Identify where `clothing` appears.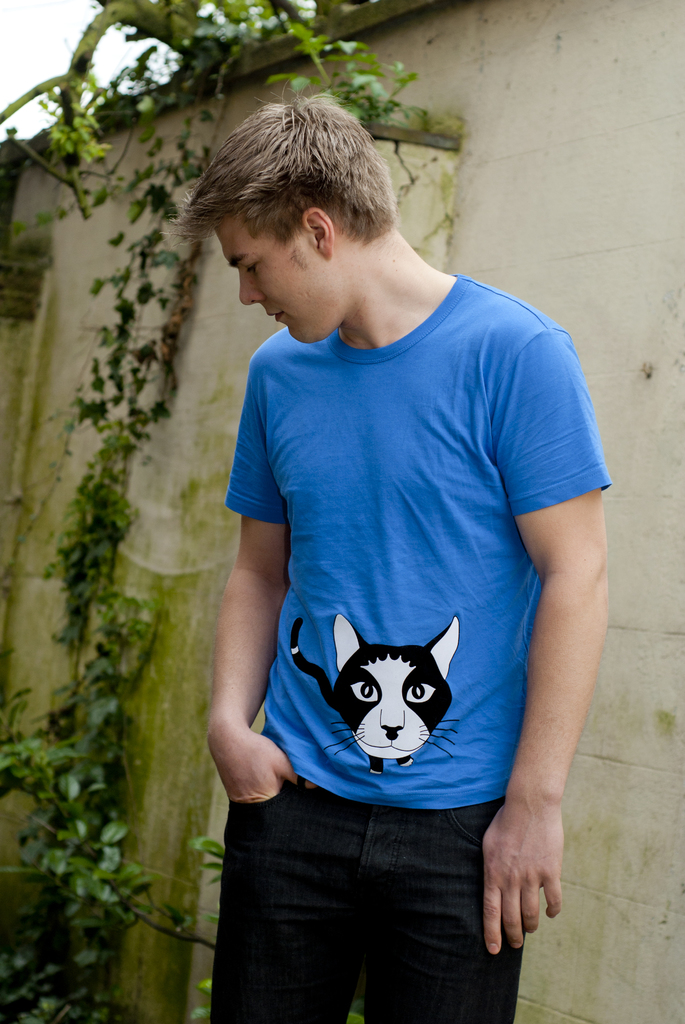
Appears at Rect(209, 271, 614, 1023).
